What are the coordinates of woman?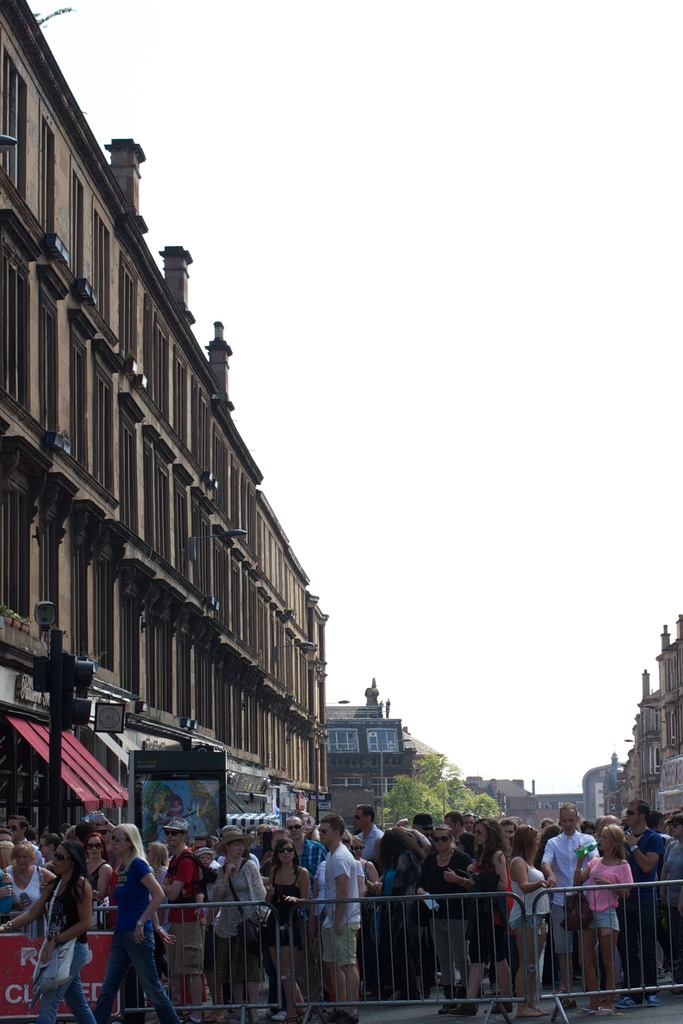
region(508, 824, 551, 1018).
